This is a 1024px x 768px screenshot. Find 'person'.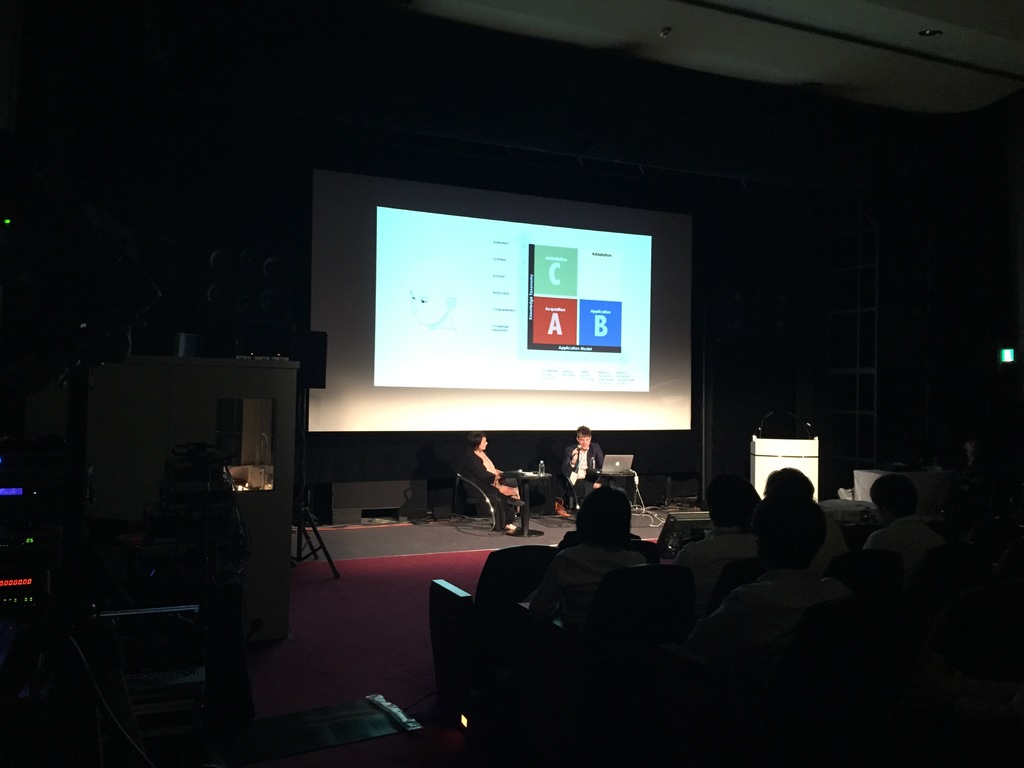
Bounding box: bbox(559, 422, 607, 508).
